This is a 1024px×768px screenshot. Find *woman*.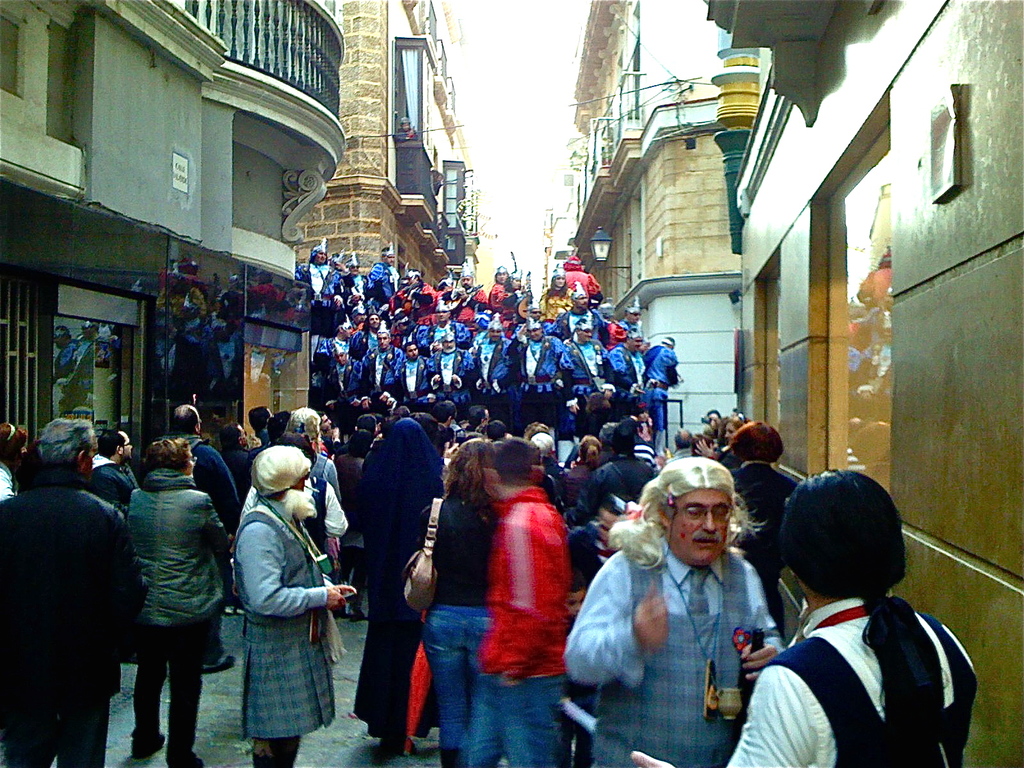
Bounding box: bbox(390, 417, 502, 767).
